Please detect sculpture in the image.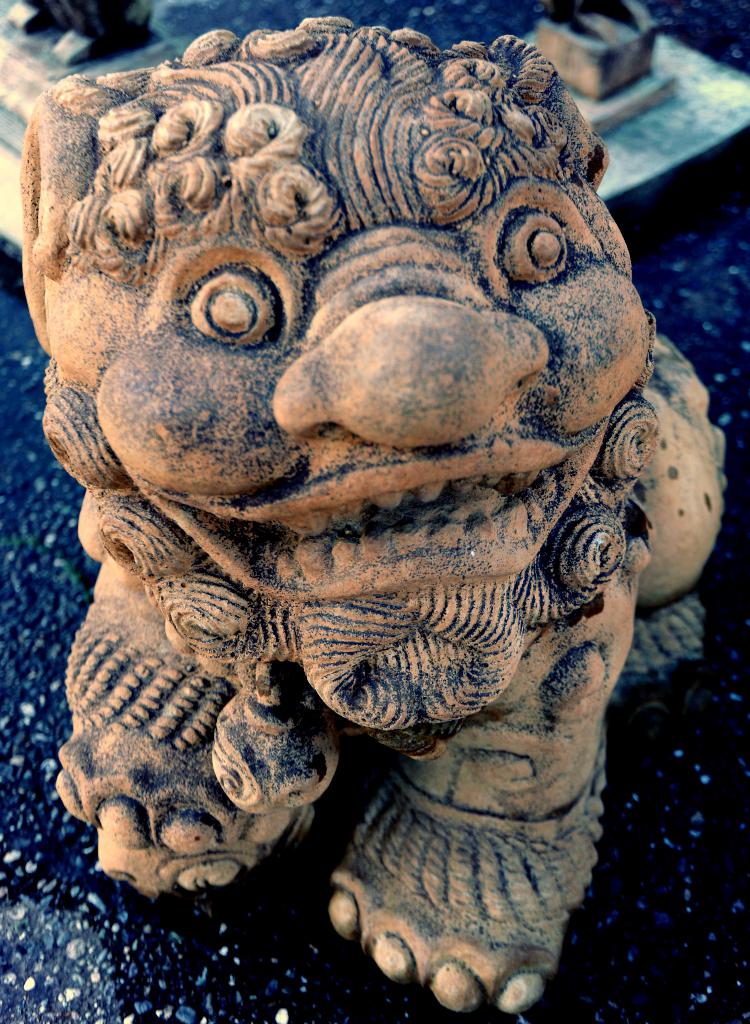
[0,2,715,1009].
